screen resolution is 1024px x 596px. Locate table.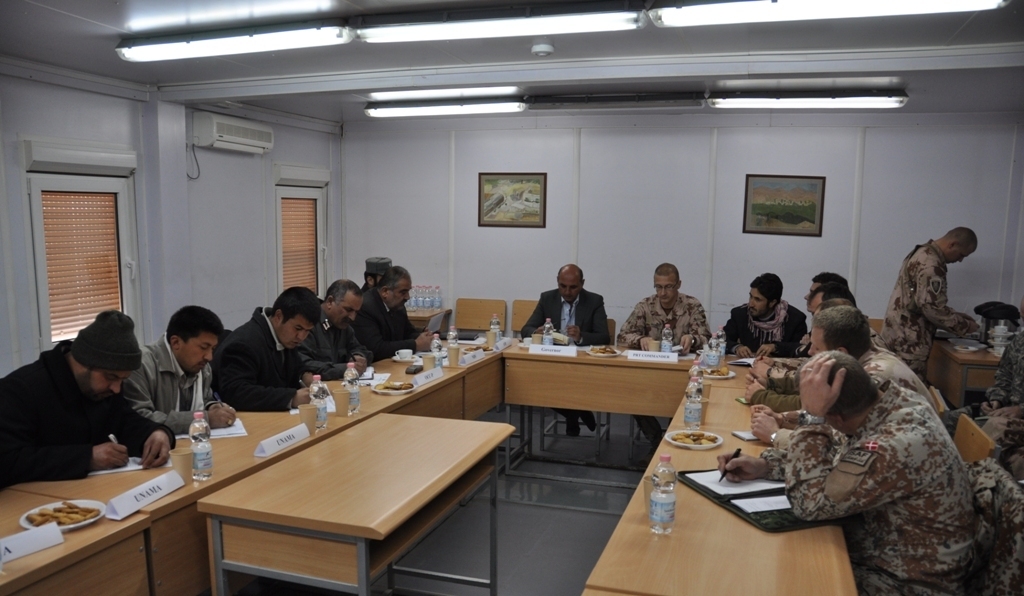
crop(0, 325, 526, 595).
